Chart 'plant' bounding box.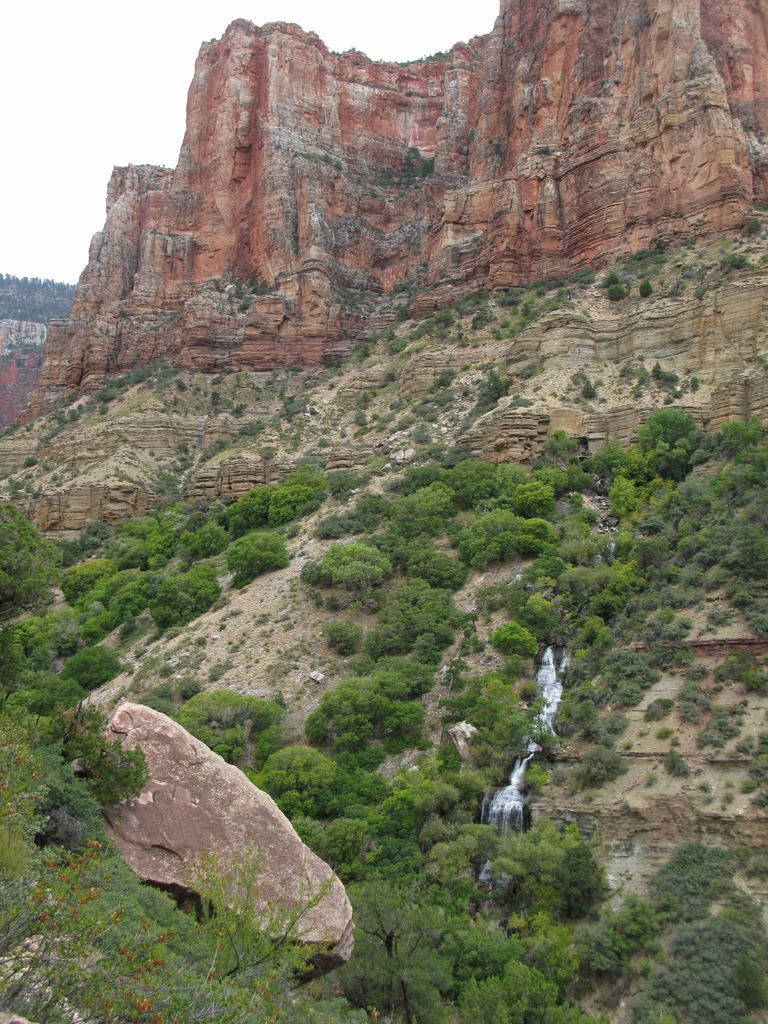
Charted: <bbox>205, 657, 237, 678</bbox>.
